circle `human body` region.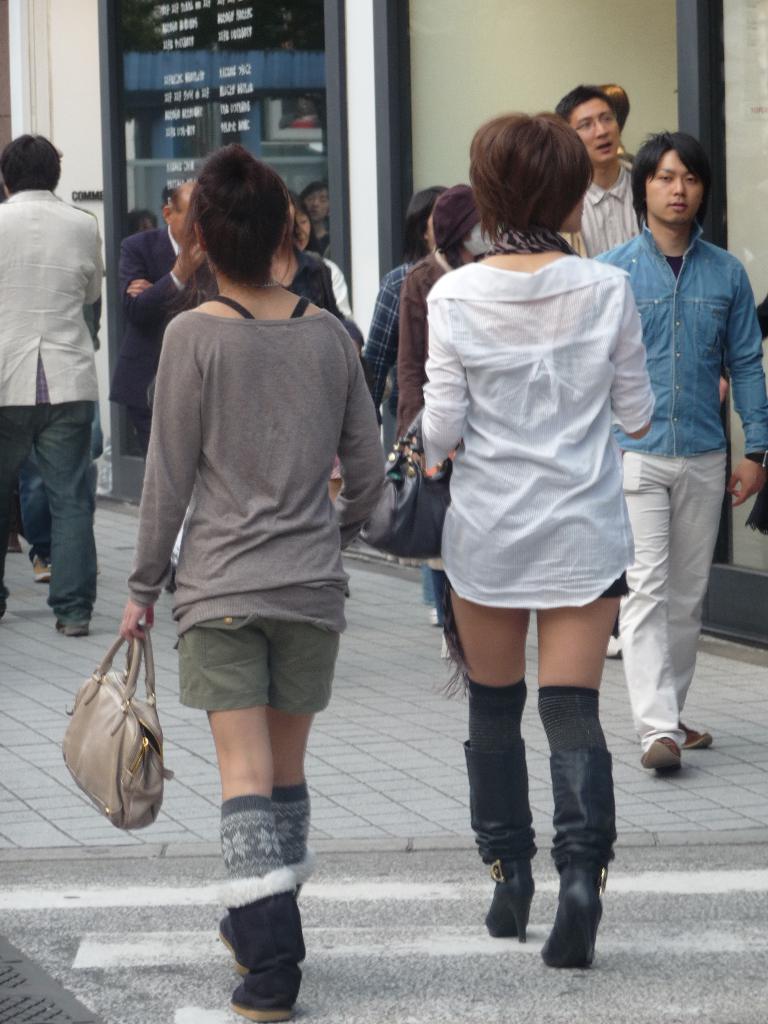
Region: box=[556, 80, 636, 262].
